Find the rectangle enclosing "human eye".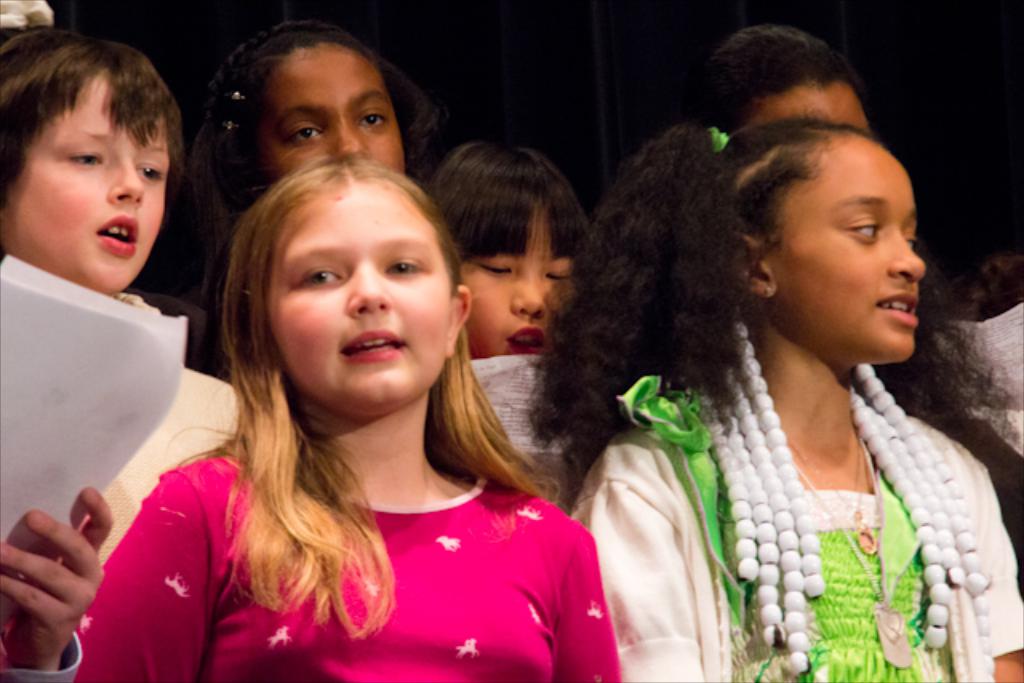
[x1=477, y1=261, x2=509, y2=277].
